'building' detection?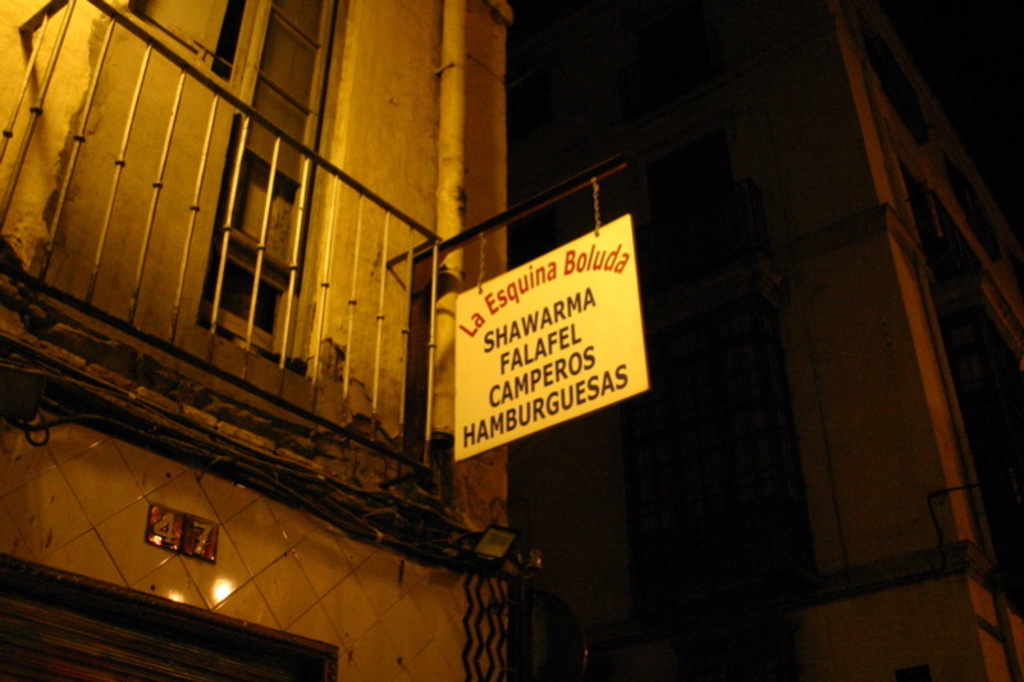
[left=513, top=0, right=1023, bottom=681]
